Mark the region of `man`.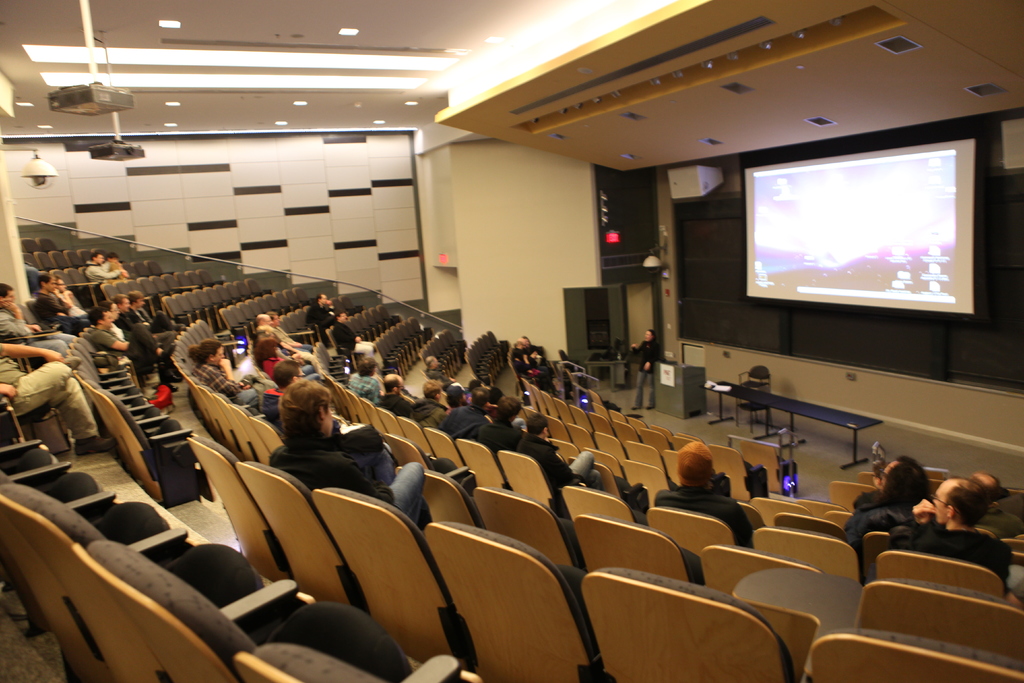
Region: bbox=[332, 310, 360, 350].
